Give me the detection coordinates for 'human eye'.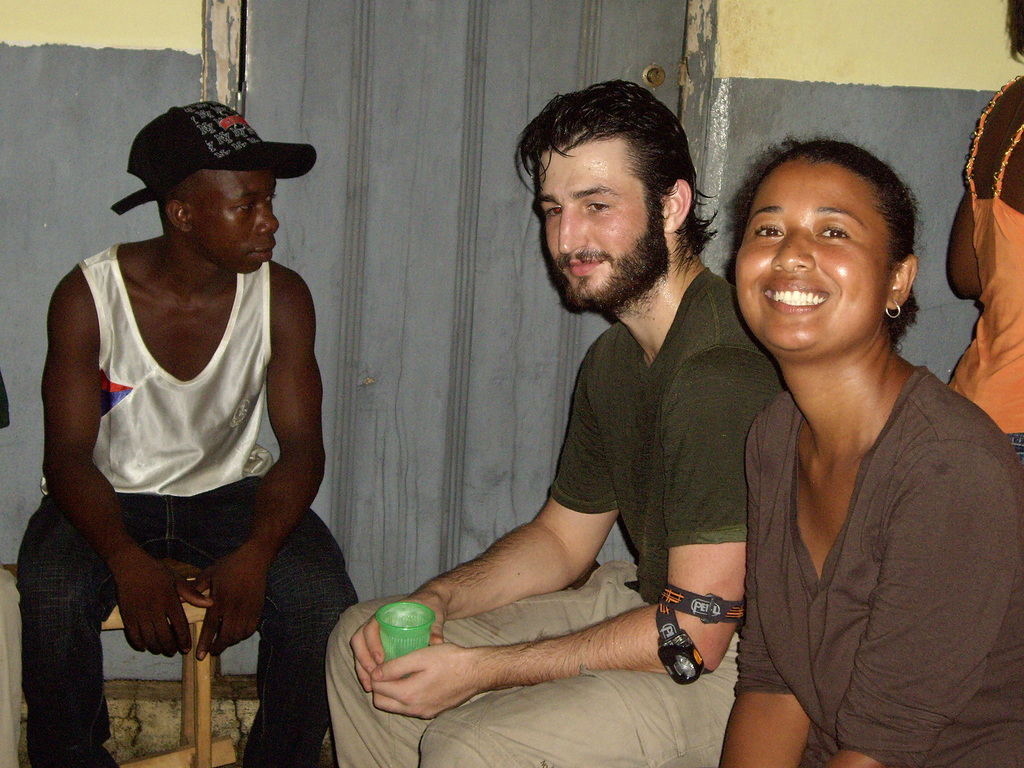
box=[268, 195, 278, 204].
